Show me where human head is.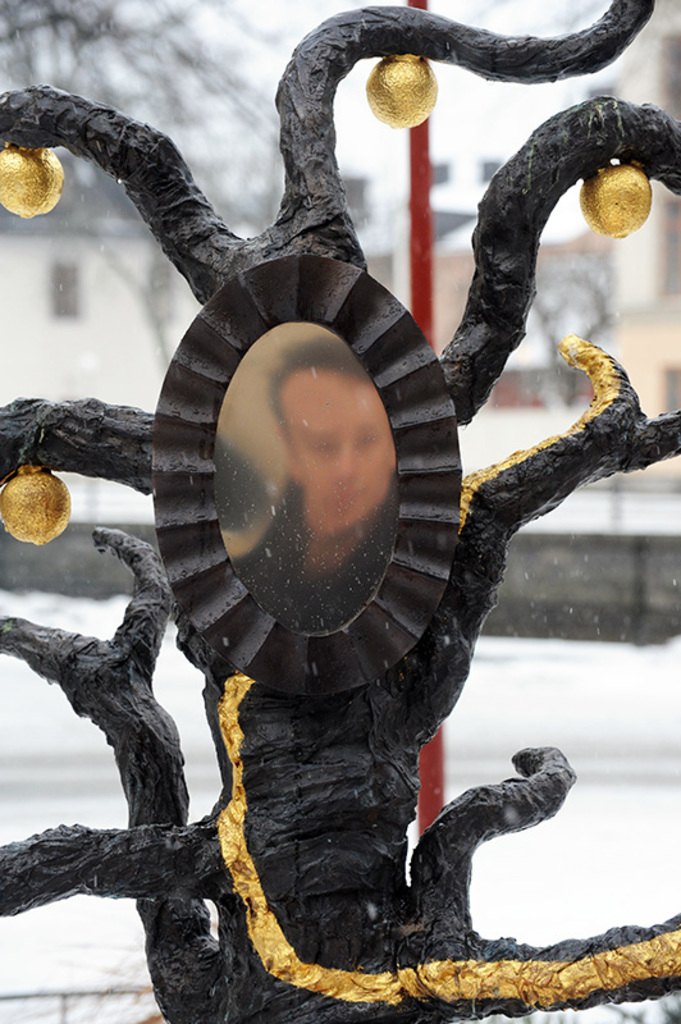
human head is at [left=275, top=343, right=393, bottom=534].
